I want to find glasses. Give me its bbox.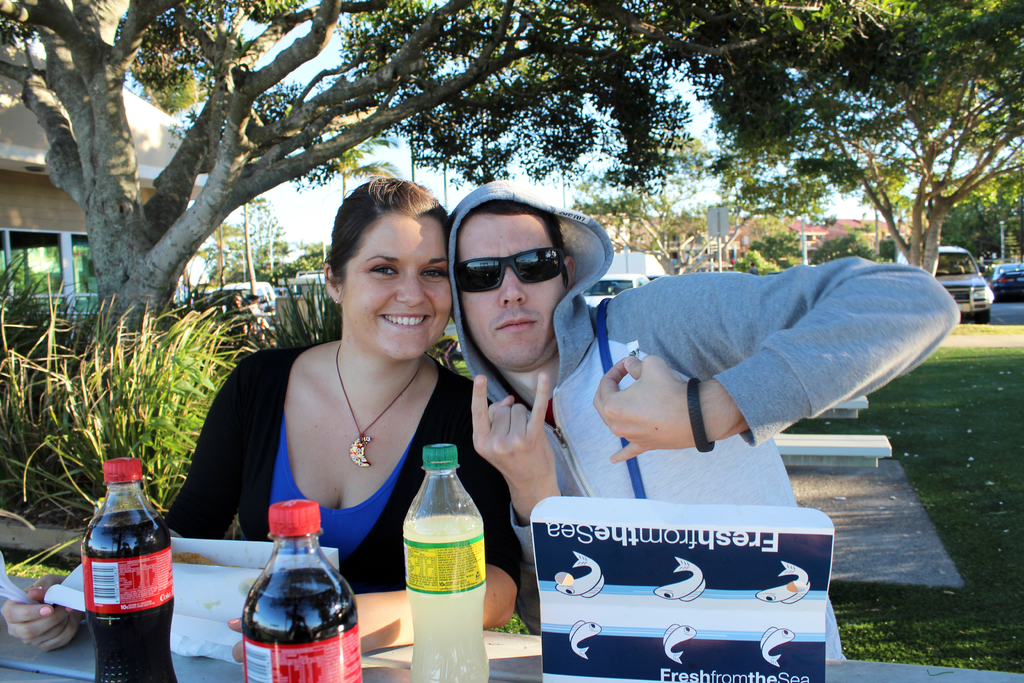
<bbox>452, 249, 568, 297</bbox>.
